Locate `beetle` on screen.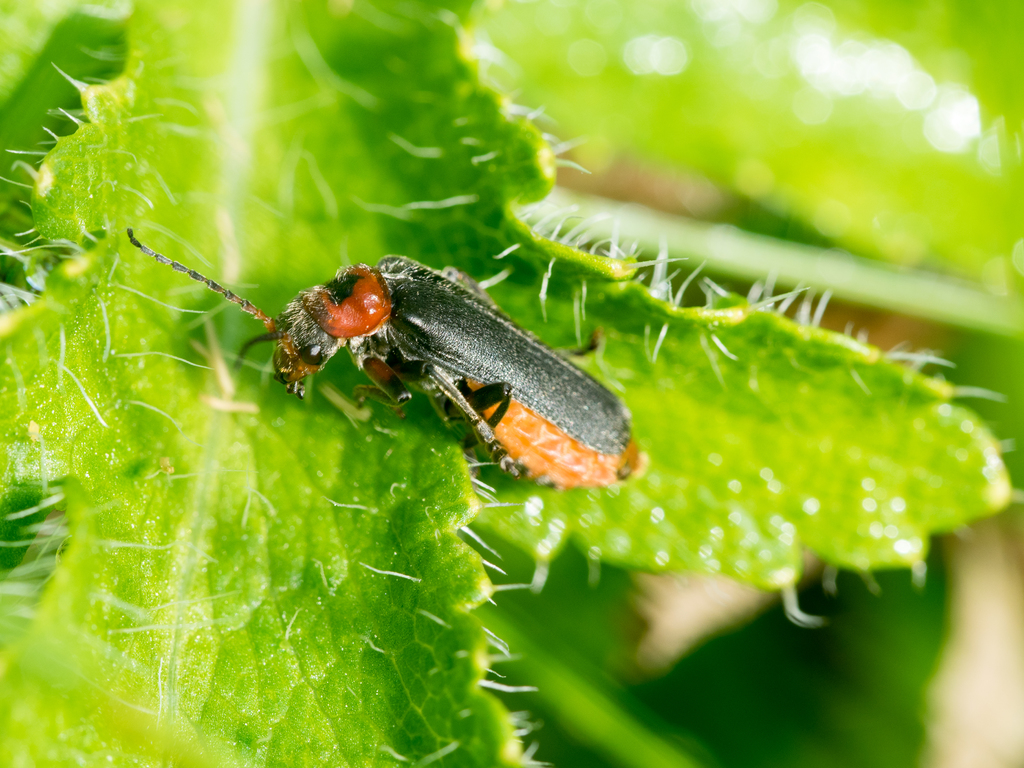
On screen at (128,255,652,523).
